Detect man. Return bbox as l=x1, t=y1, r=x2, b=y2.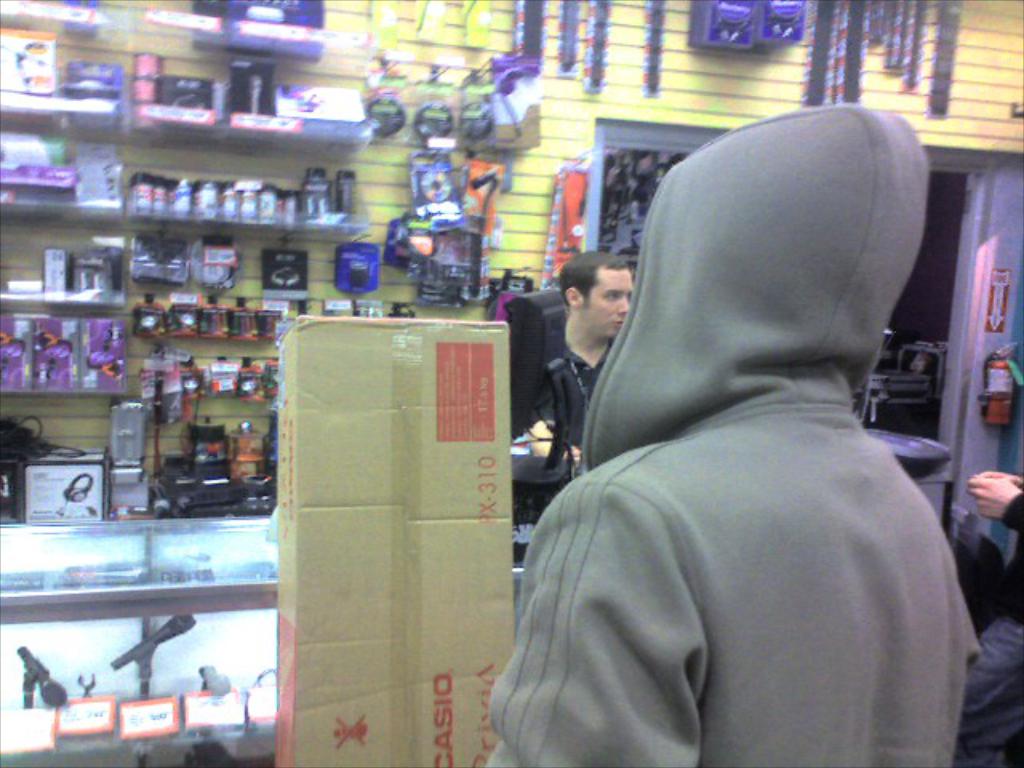
l=533, t=251, r=642, b=448.
